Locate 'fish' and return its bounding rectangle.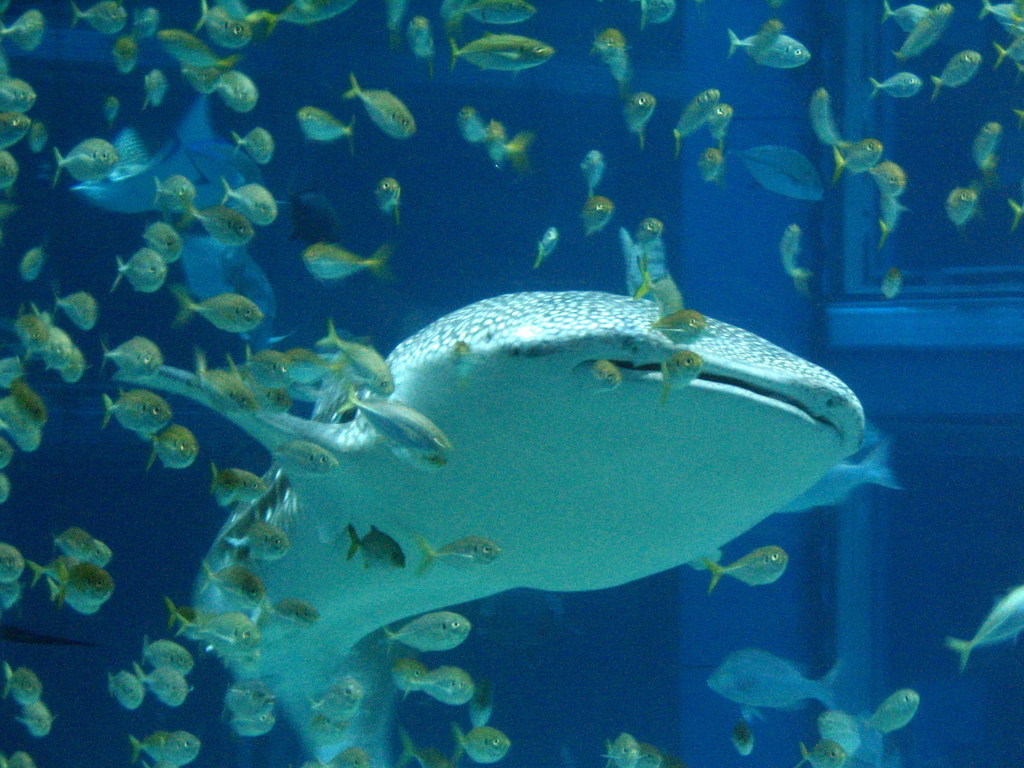
231, 124, 276, 163.
